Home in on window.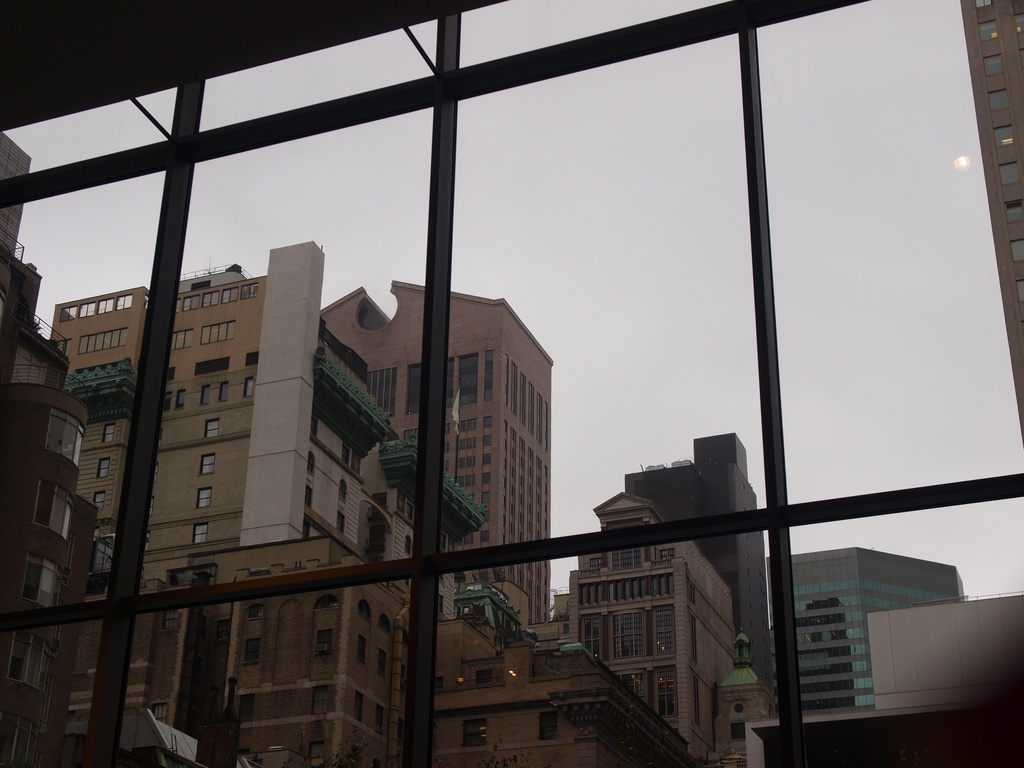
Homed in at locate(0, 0, 1023, 767).
